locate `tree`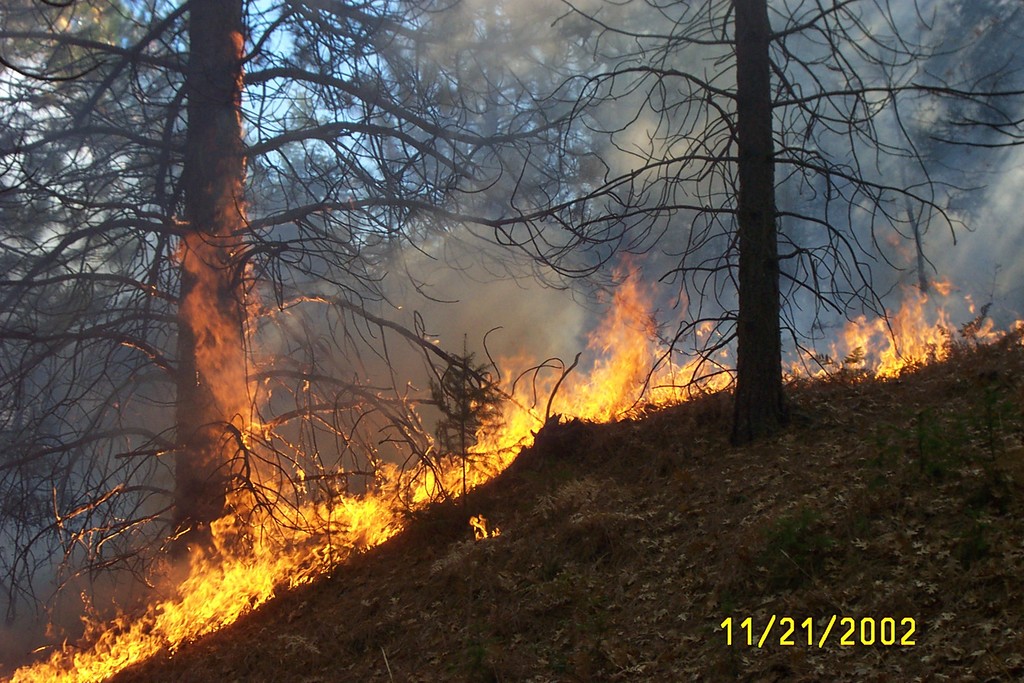
pyautogui.locateOnScreen(0, 0, 582, 587)
